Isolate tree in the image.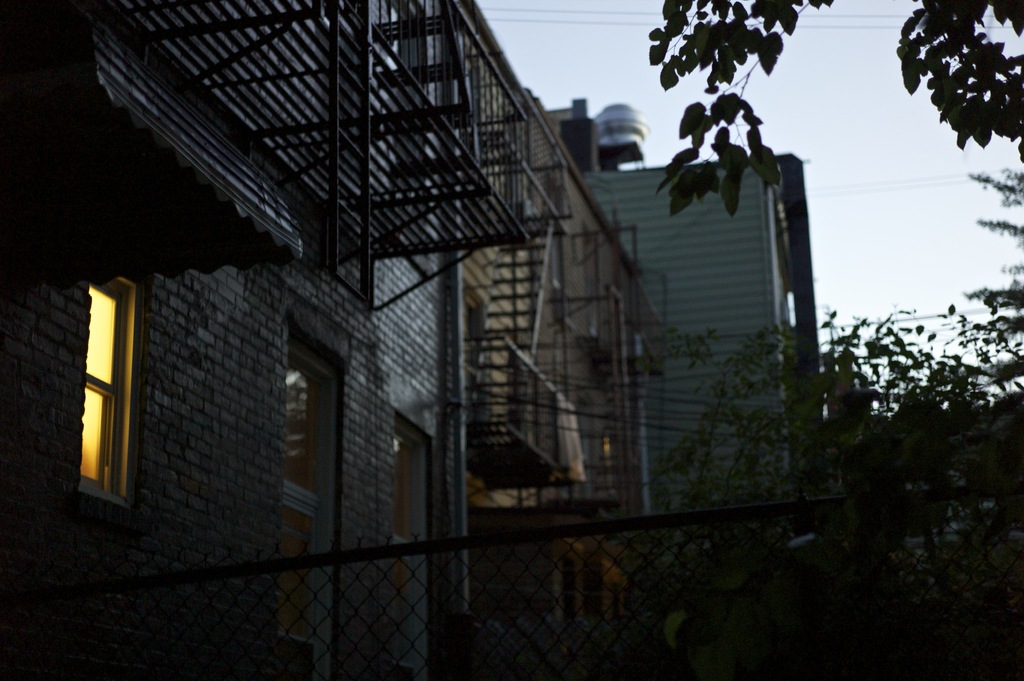
Isolated region: [left=962, top=147, right=1023, bottom=333].
